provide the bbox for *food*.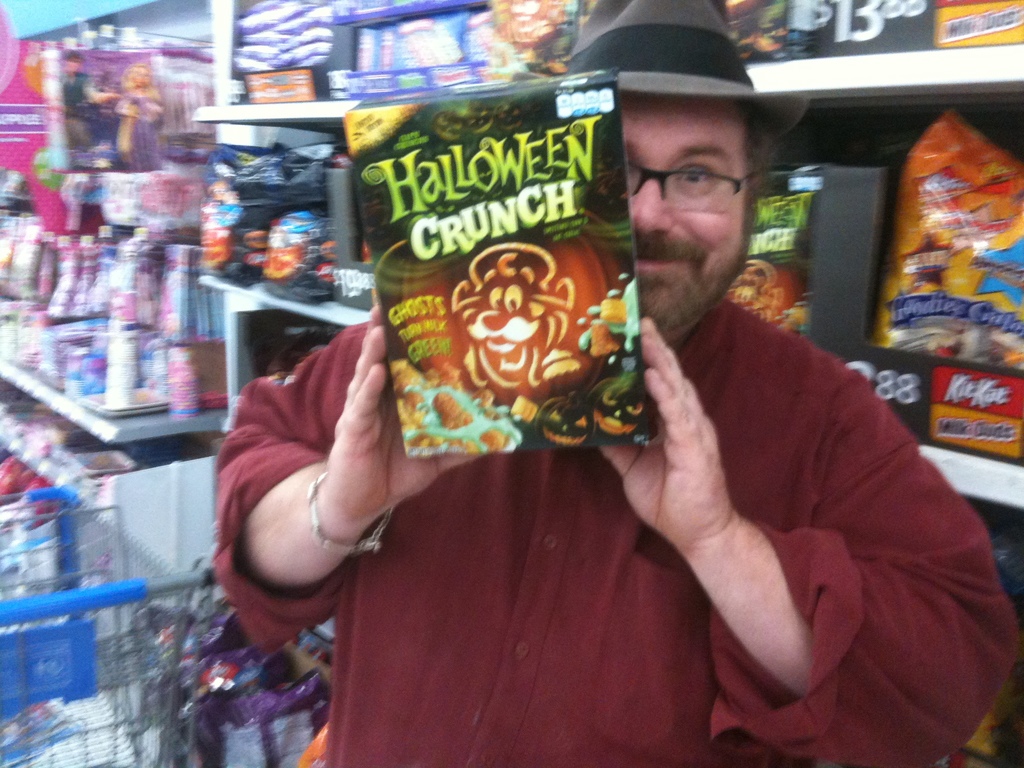
box(586, 294, 648, 360).
